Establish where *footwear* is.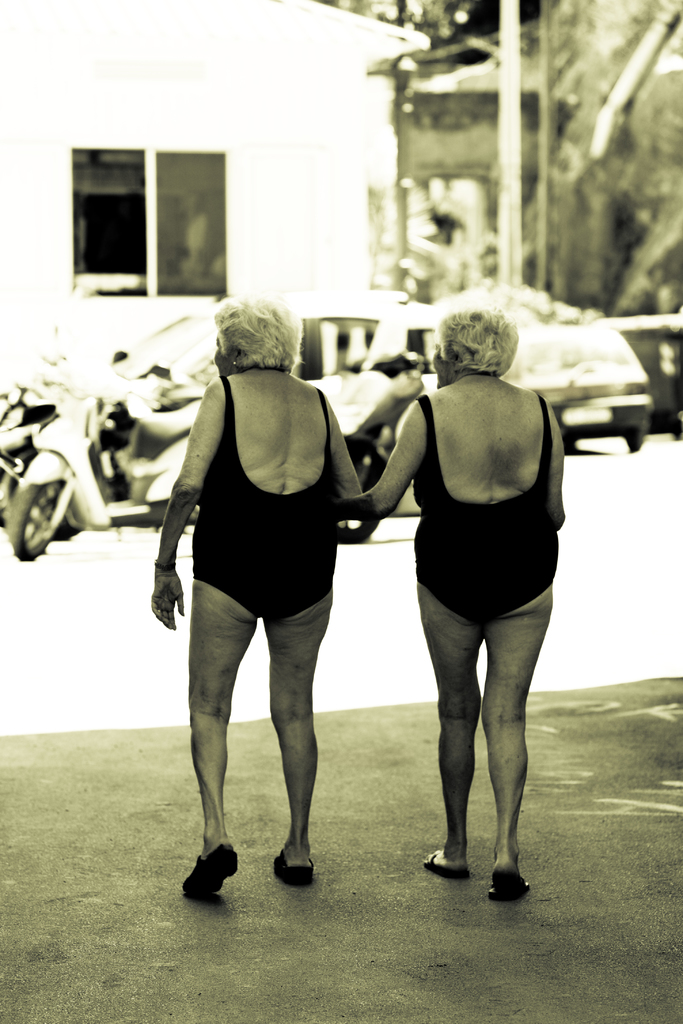
Established at l=488, t=875, r=532, b=903.
